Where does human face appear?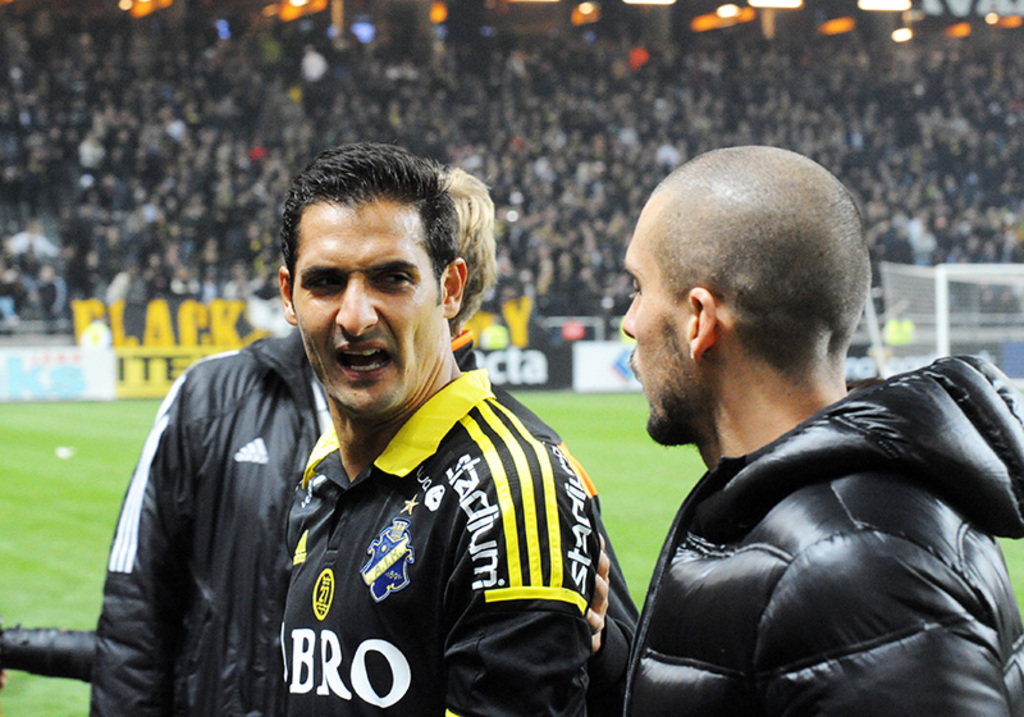
Appears at Rect(303, 201, 443, 417).
